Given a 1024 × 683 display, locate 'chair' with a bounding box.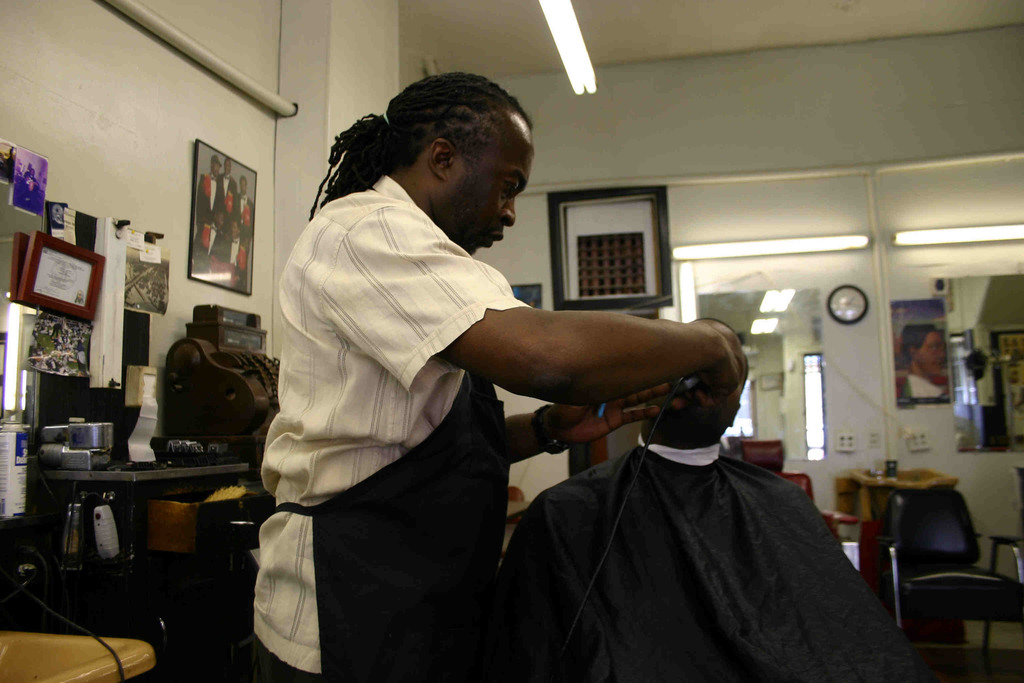
Located: bbox=[887, 478, 1023, 682].
